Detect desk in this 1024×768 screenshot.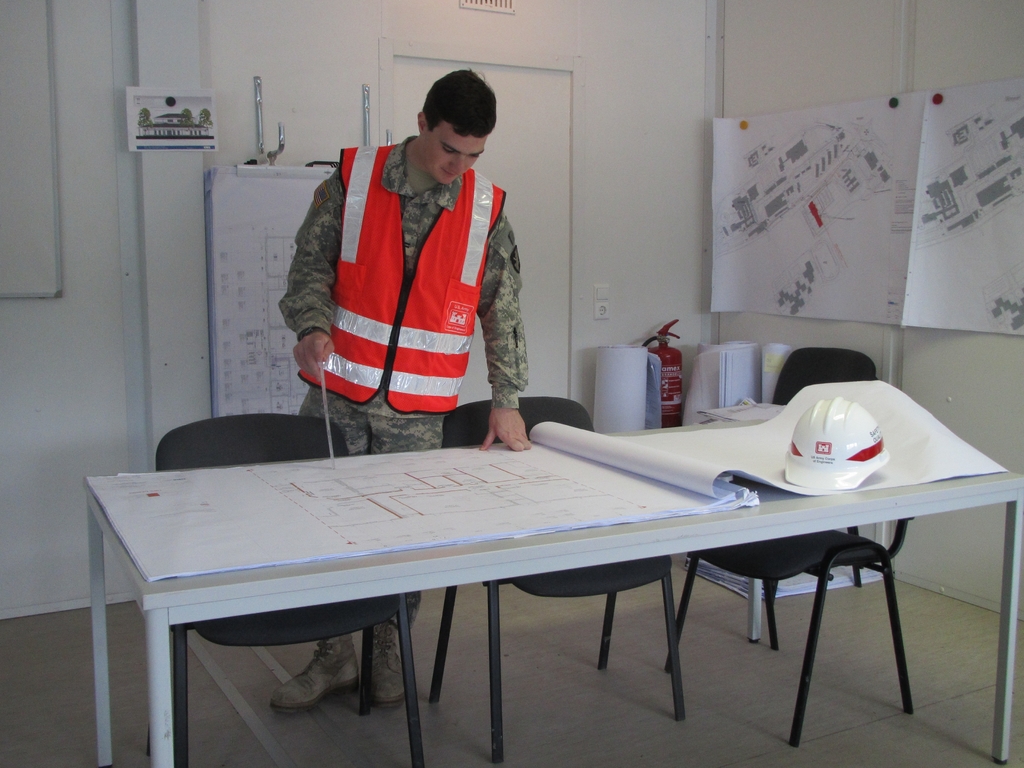
Detection: 160,413,1015,759.
